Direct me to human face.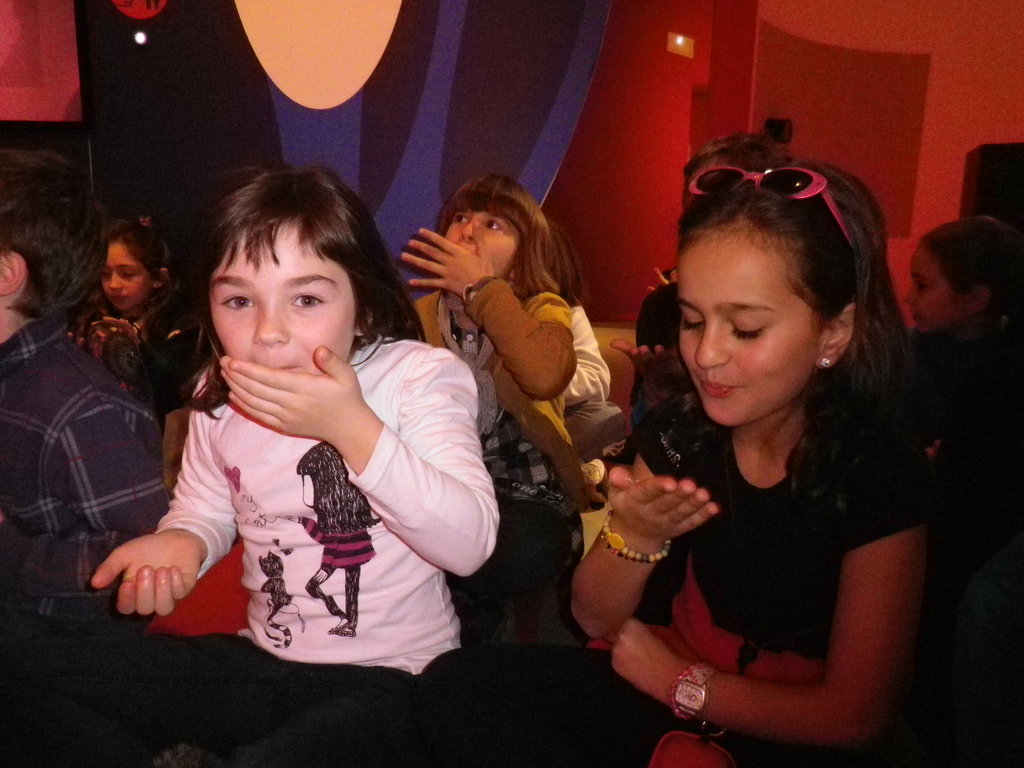
Direction: {"left": 670, "top": 216, "right": 826, "bottom": 428}.
